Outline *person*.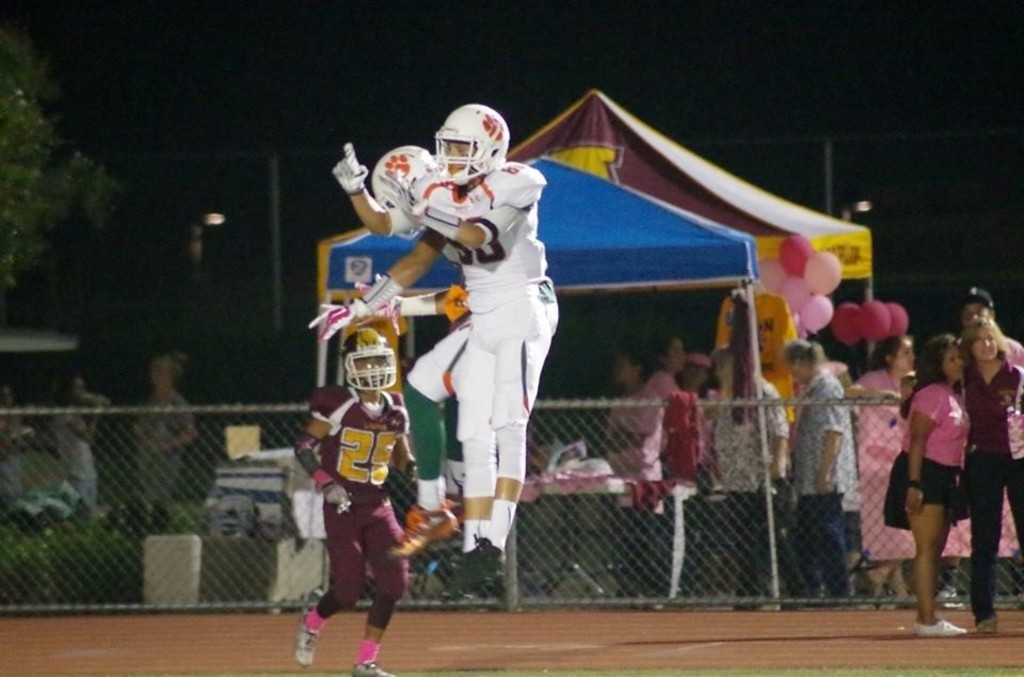
Outline: <region>847, 333, 916, 610</region>.
